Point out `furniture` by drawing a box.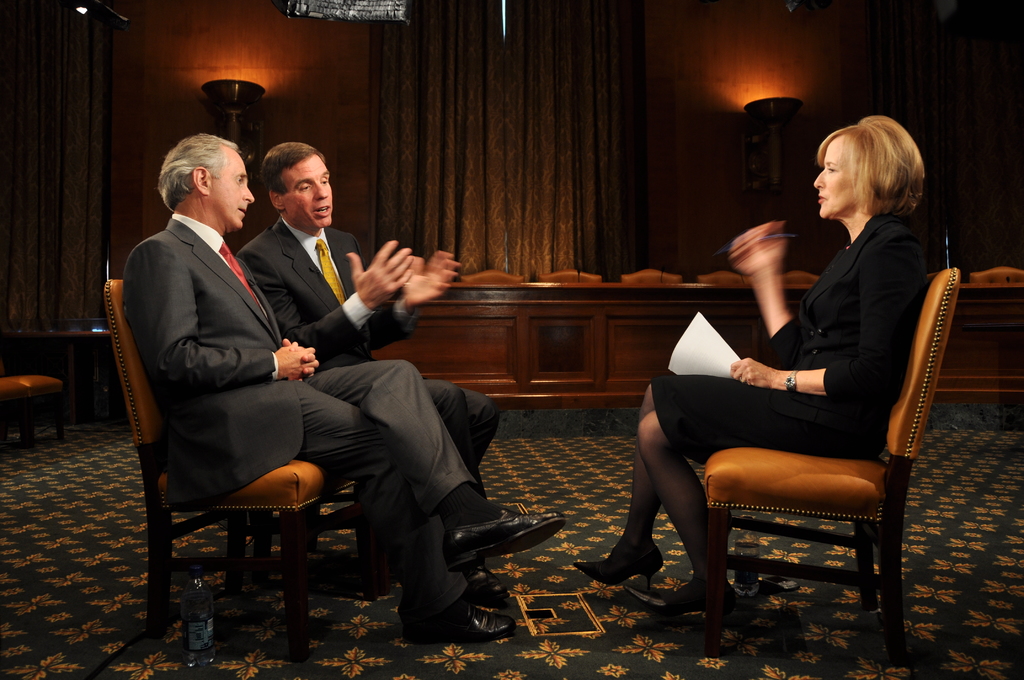
2/380/29/446.
